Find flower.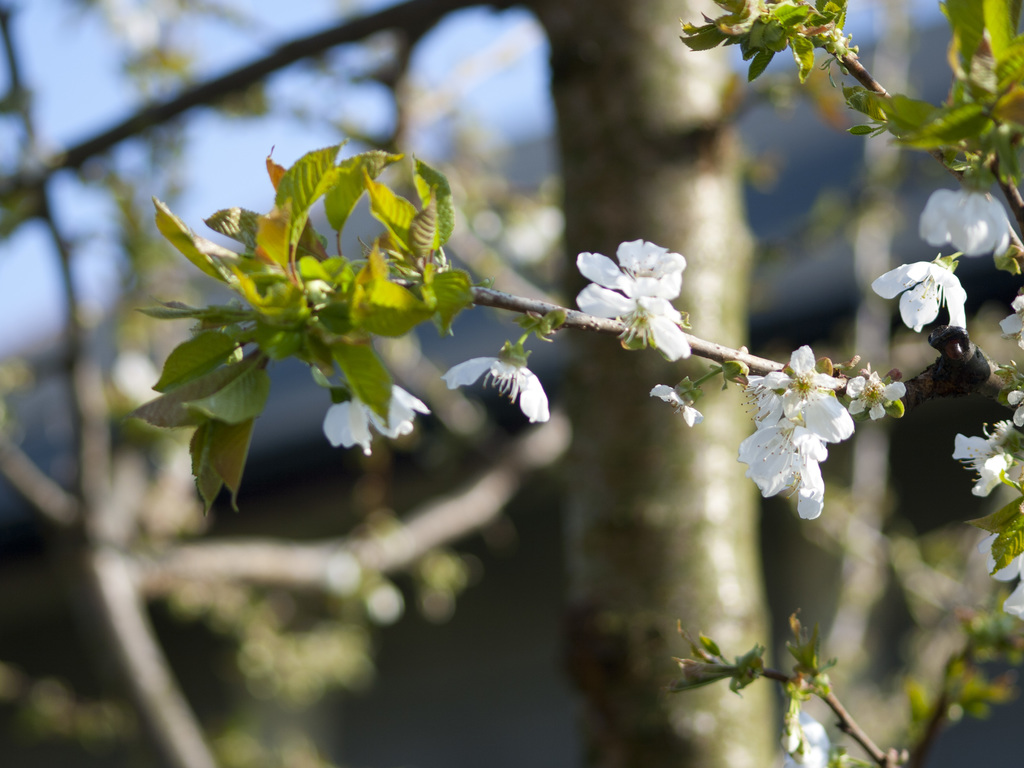
781 705 846 767.
